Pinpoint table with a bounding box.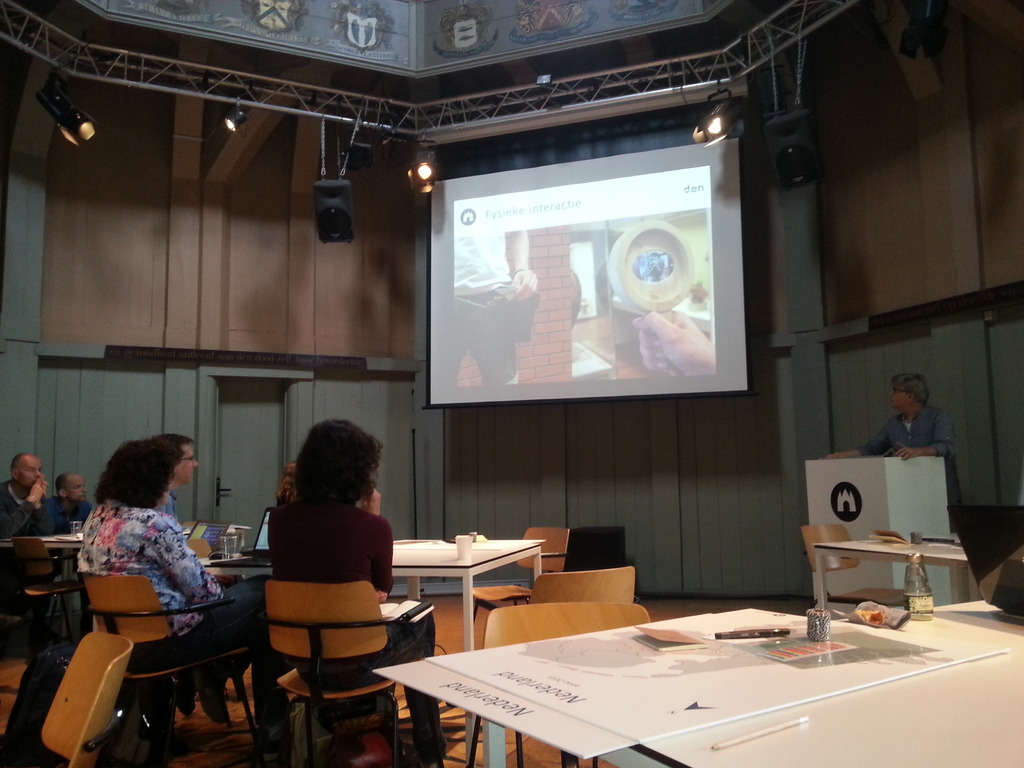
x1=809 y1=531 x2=968 y2=615.
